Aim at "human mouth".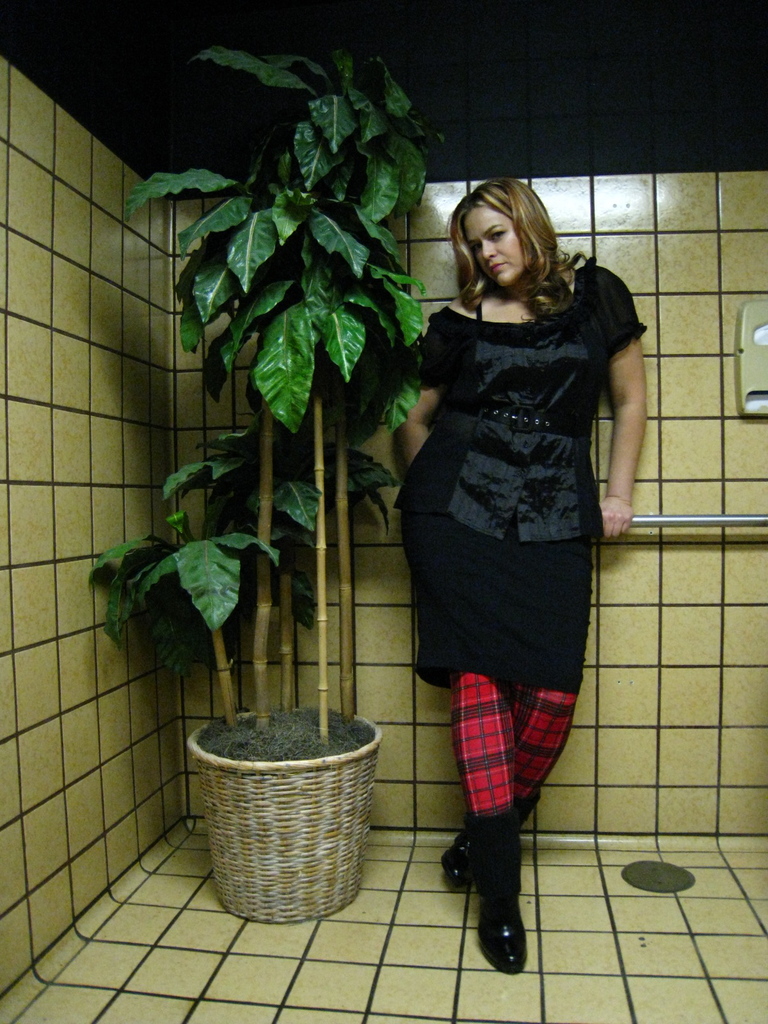
Aimed at select_region(487, 260, 505, 279).
